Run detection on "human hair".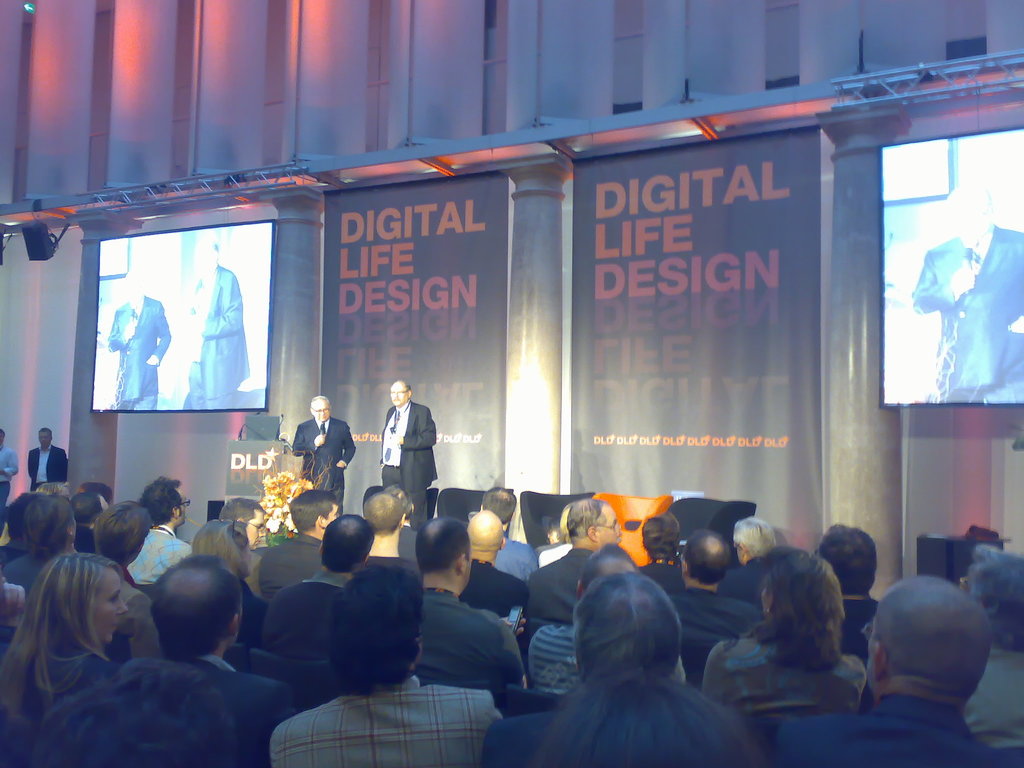
Result: x1=819, y1=522, x2=877, y2=593.
